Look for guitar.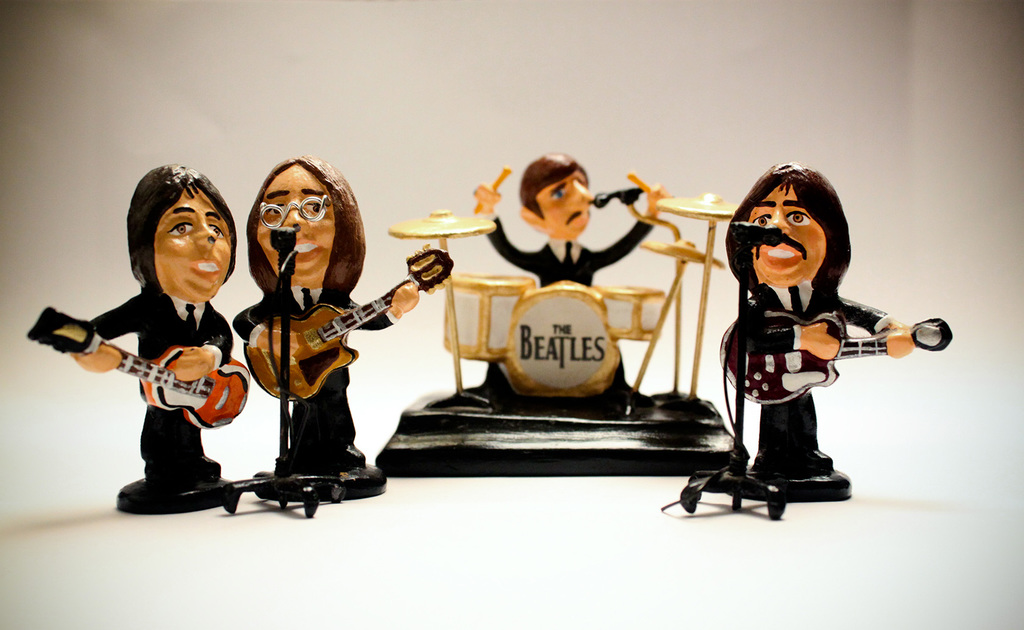
Found: <region>29, 304, 259, 438</region>.
